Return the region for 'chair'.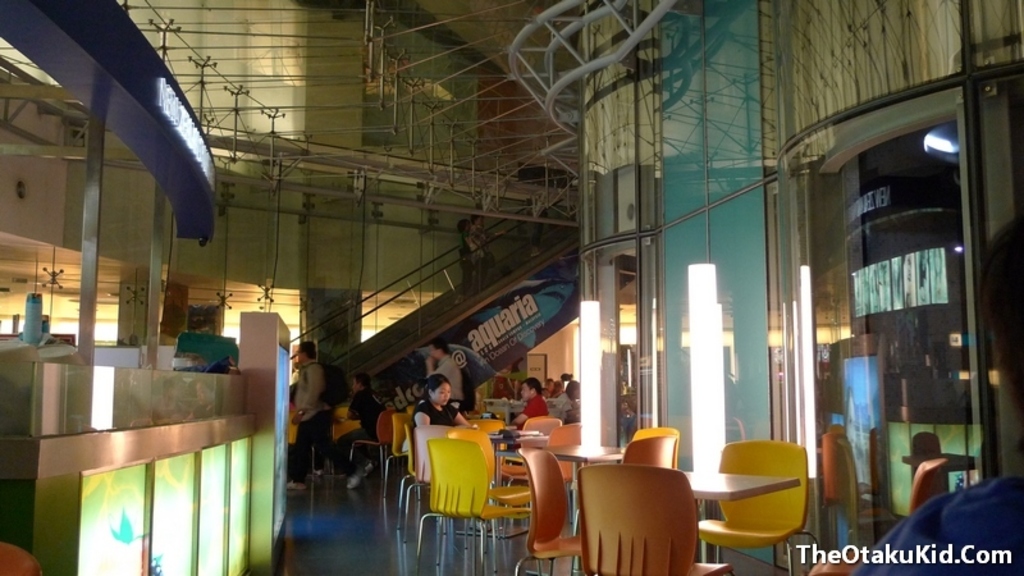
select_region(815, 552, 864, 575).
